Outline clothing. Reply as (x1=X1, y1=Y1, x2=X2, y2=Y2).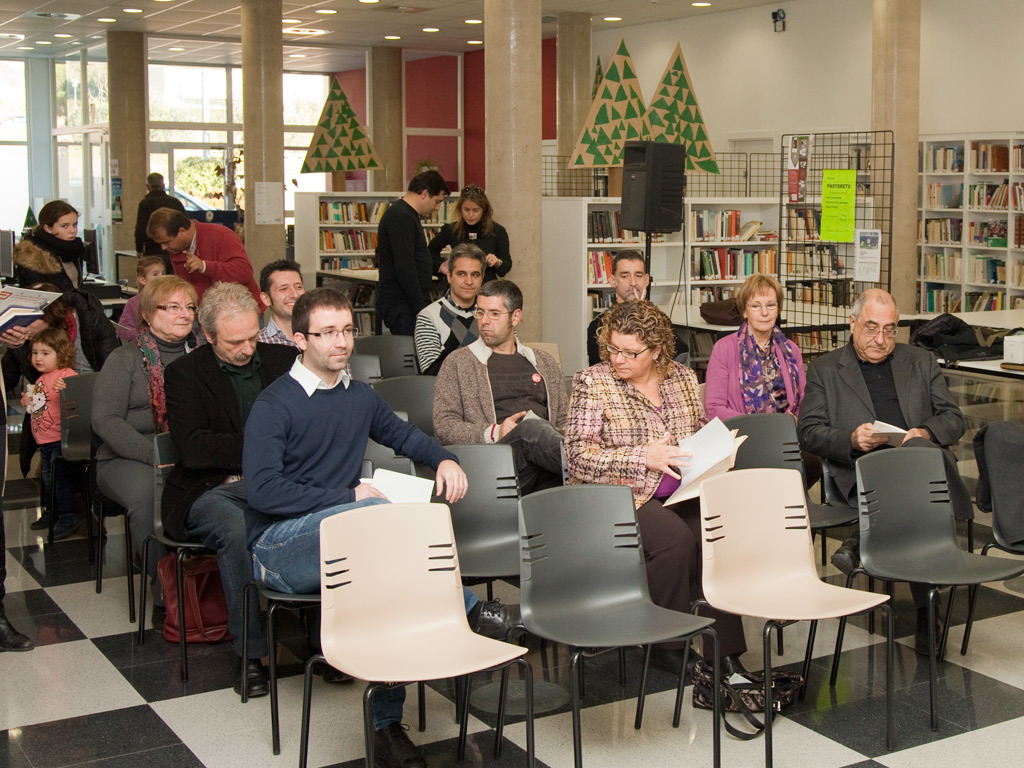
(x1=88, y1=333, x2=196, y2=591).
